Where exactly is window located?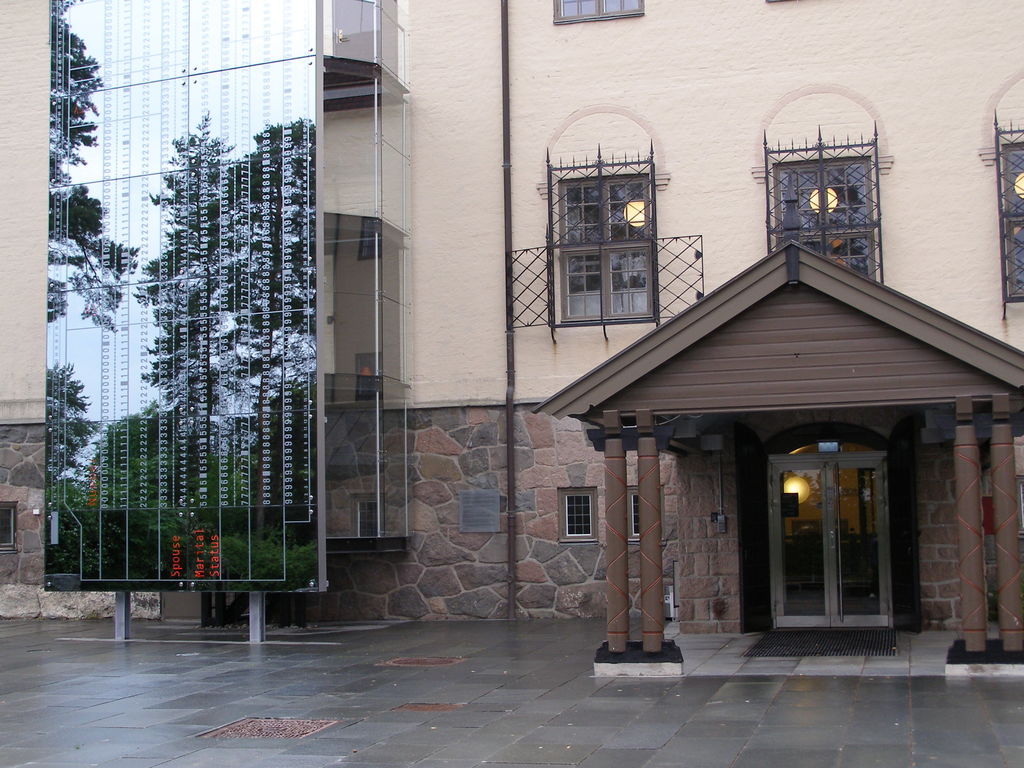
Its bounding box is region(987, 130, 1023, 305).
